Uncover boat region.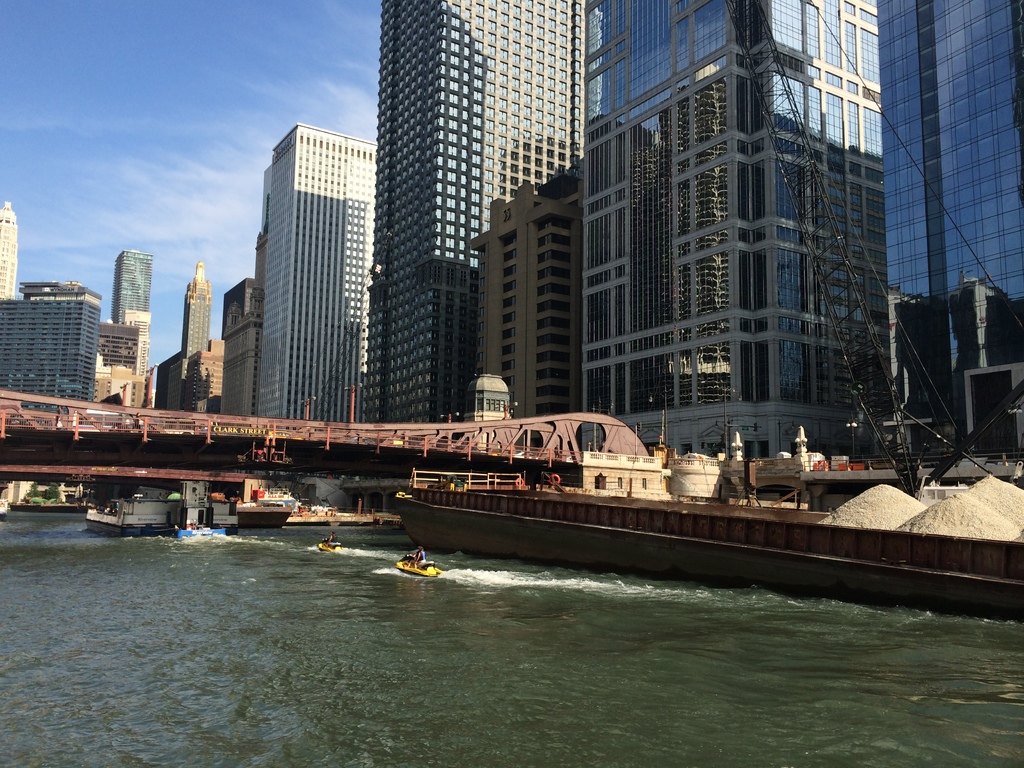
Uncovered: select_region(397, 541, 445, 581).
